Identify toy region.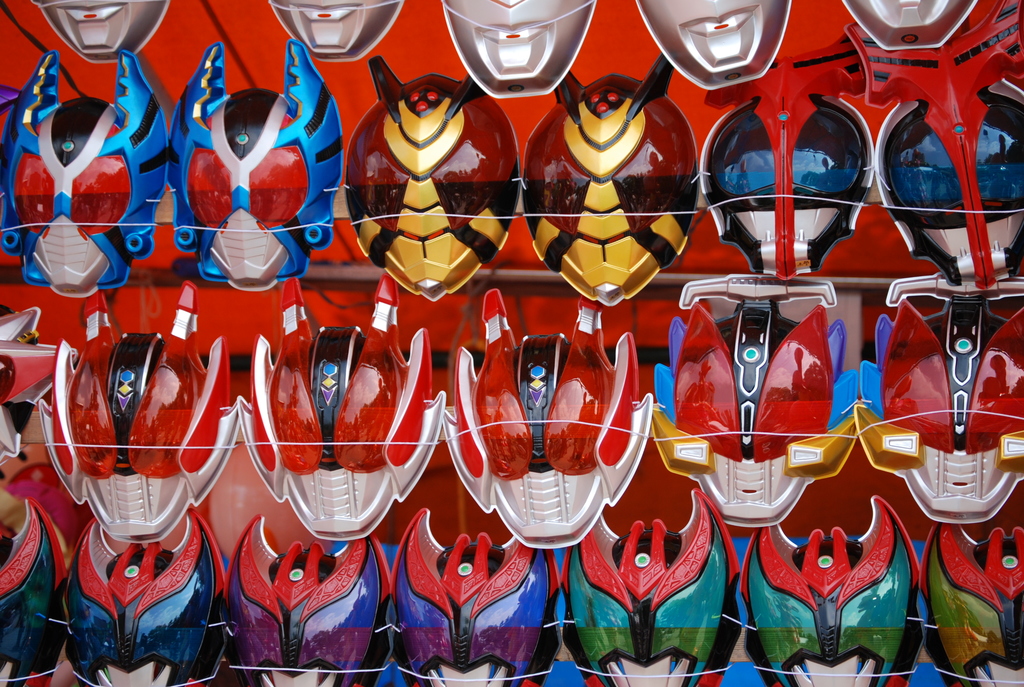
Region: (left=0, top=438, right=69, bottom=674).
